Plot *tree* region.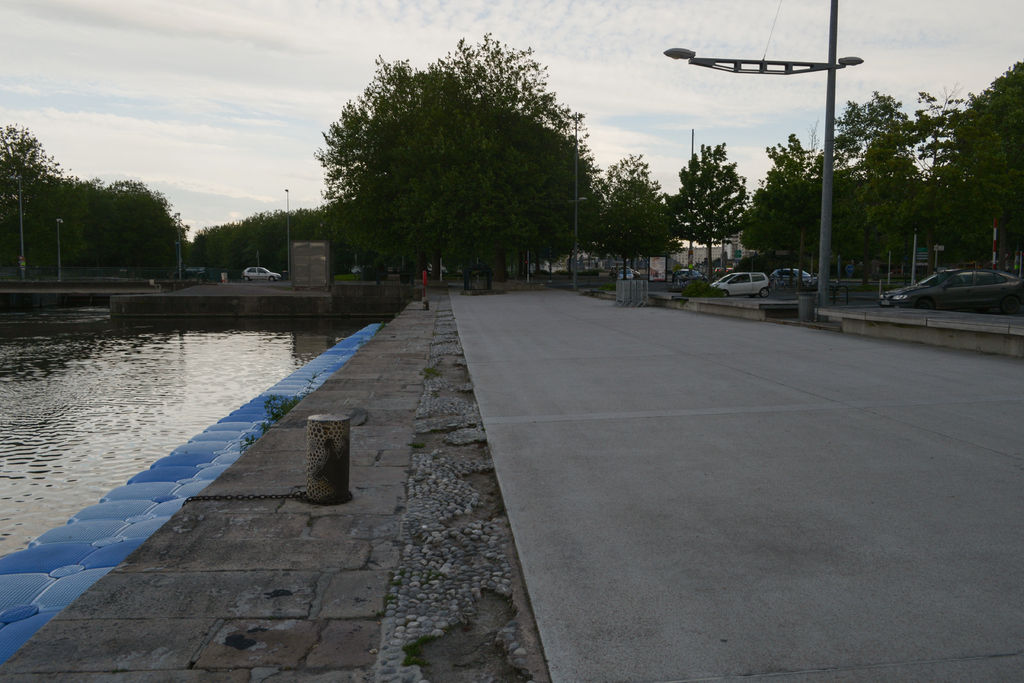
Plotted at locate(0, 117, 72, 272).
